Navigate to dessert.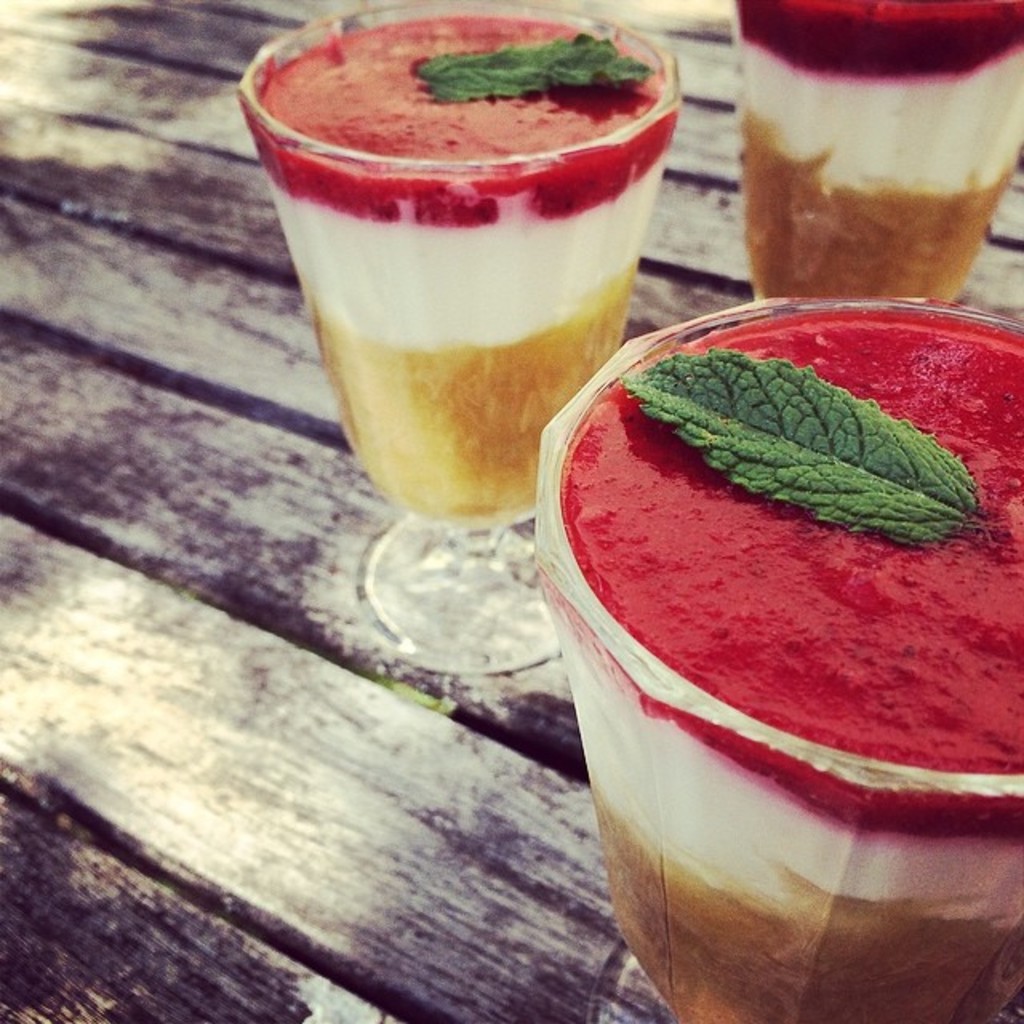
Navigation target: <region>744, 0, 1022, 320</region>.
